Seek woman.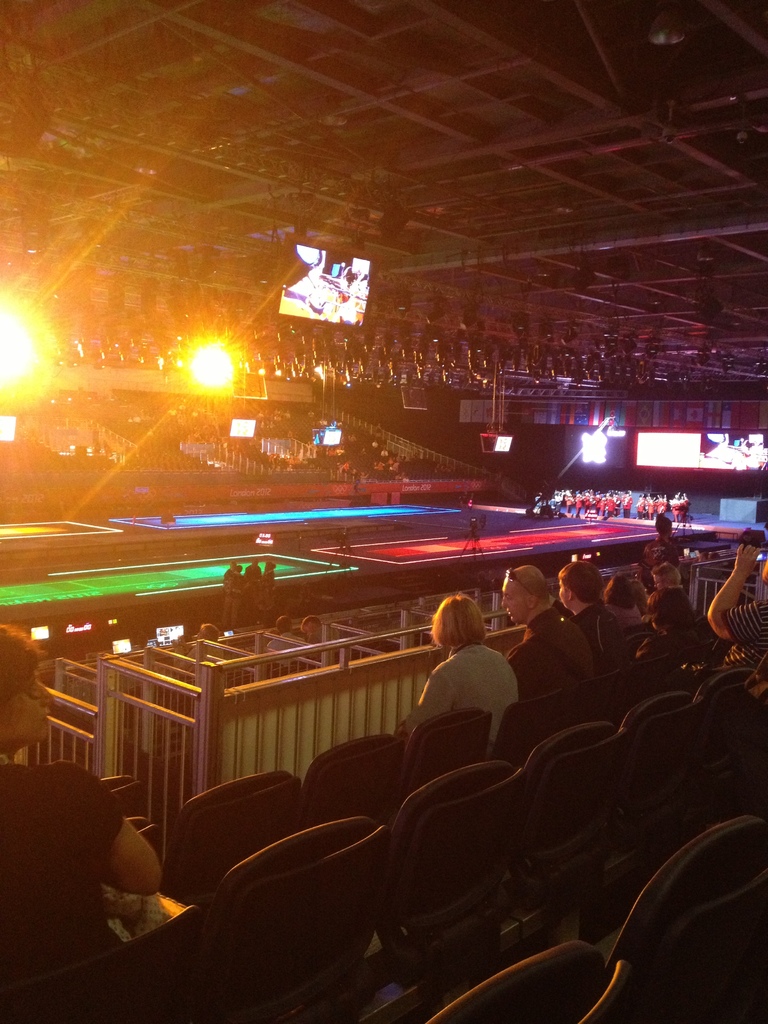
[404, 596, 530, 785].
